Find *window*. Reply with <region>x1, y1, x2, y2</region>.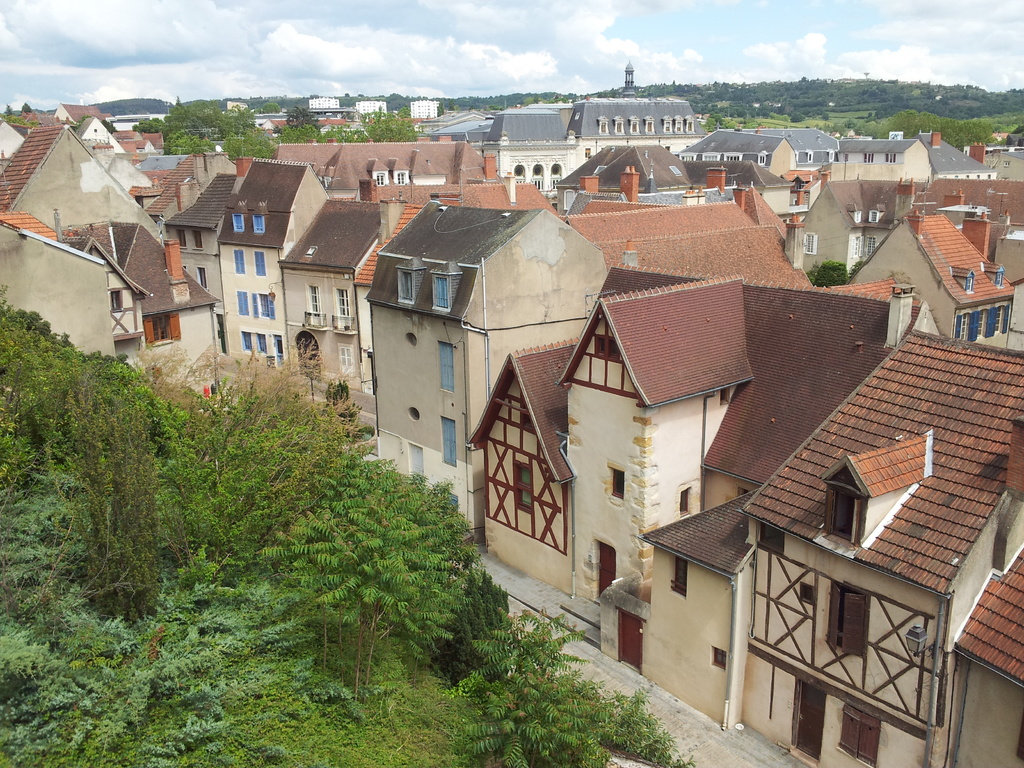
<region>596, 116, 607, 132</region>.
